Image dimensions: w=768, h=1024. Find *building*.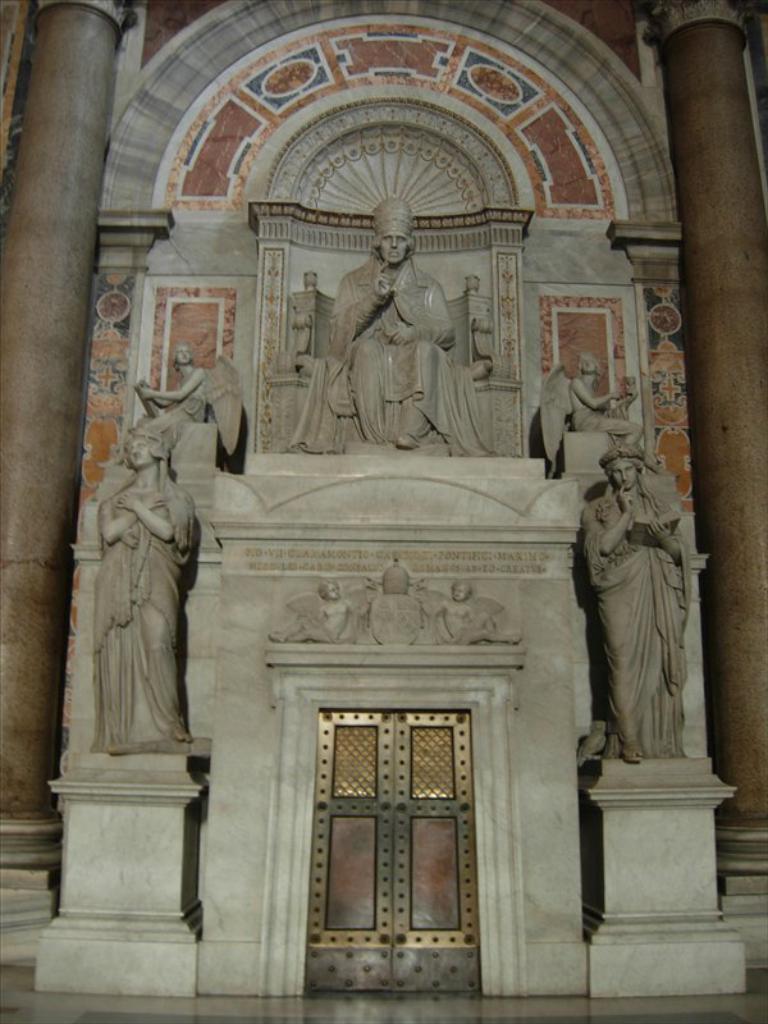
box=[0, 6, 767, 1023].
